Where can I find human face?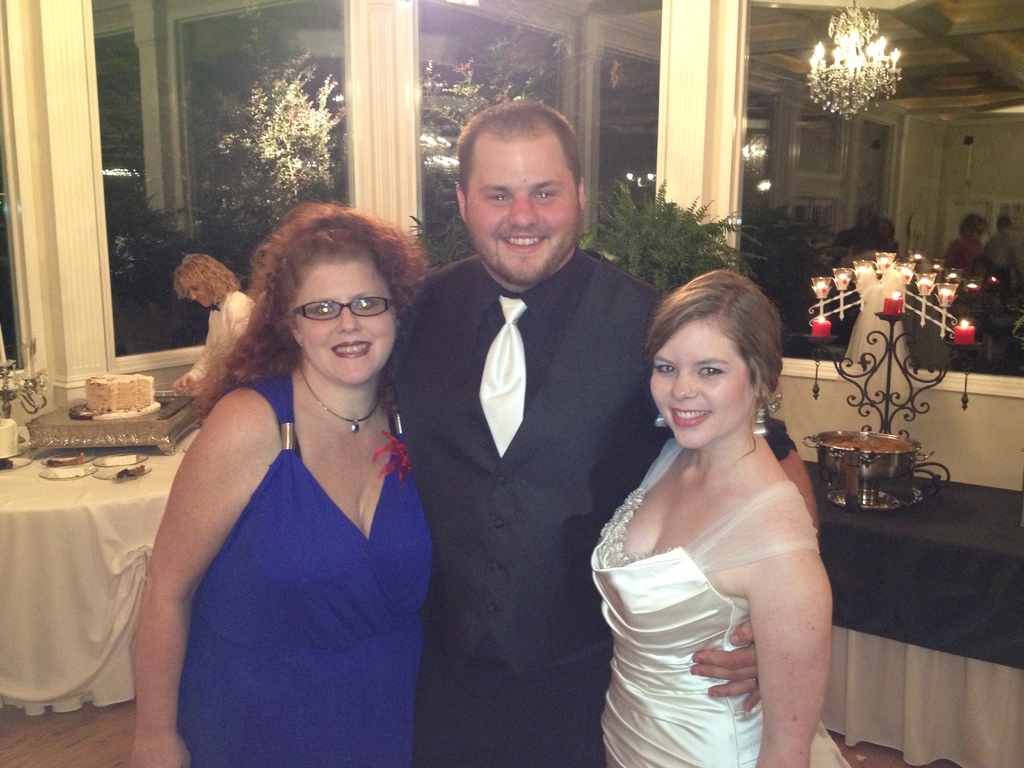
You can find it at box(183, 271, 219, 310).
